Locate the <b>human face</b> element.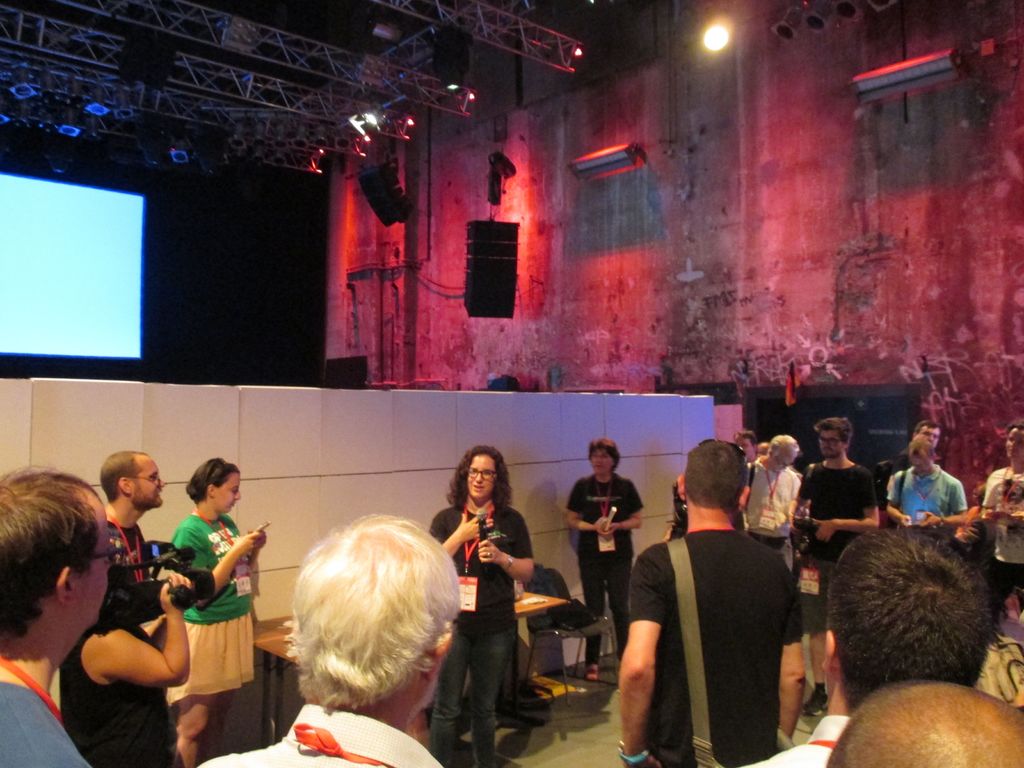
Element bbox: BBox(79, 495, 135, 634).
